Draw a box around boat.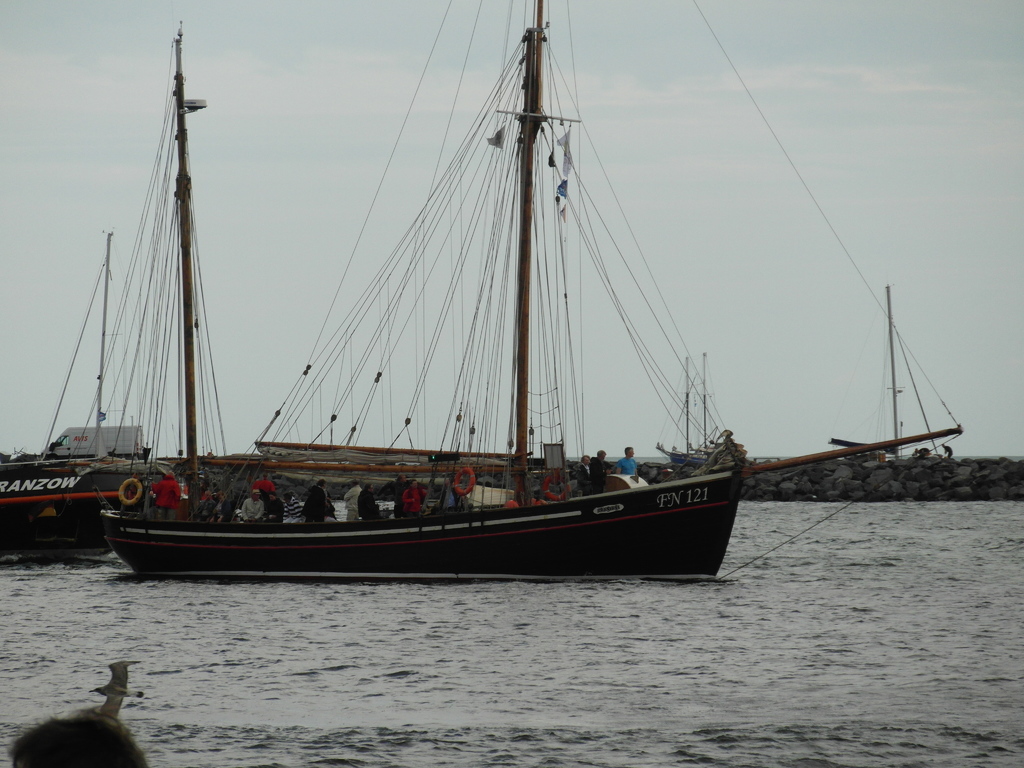
97,0,975,590.
